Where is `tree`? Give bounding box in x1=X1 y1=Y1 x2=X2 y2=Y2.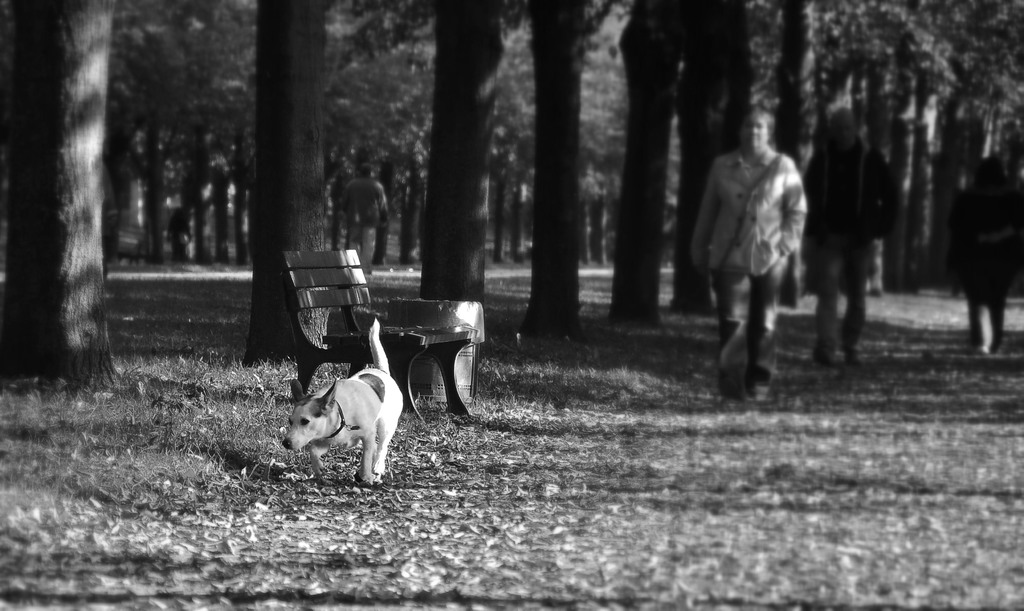
x1=676 y1=0 x2=749 y2=321.
